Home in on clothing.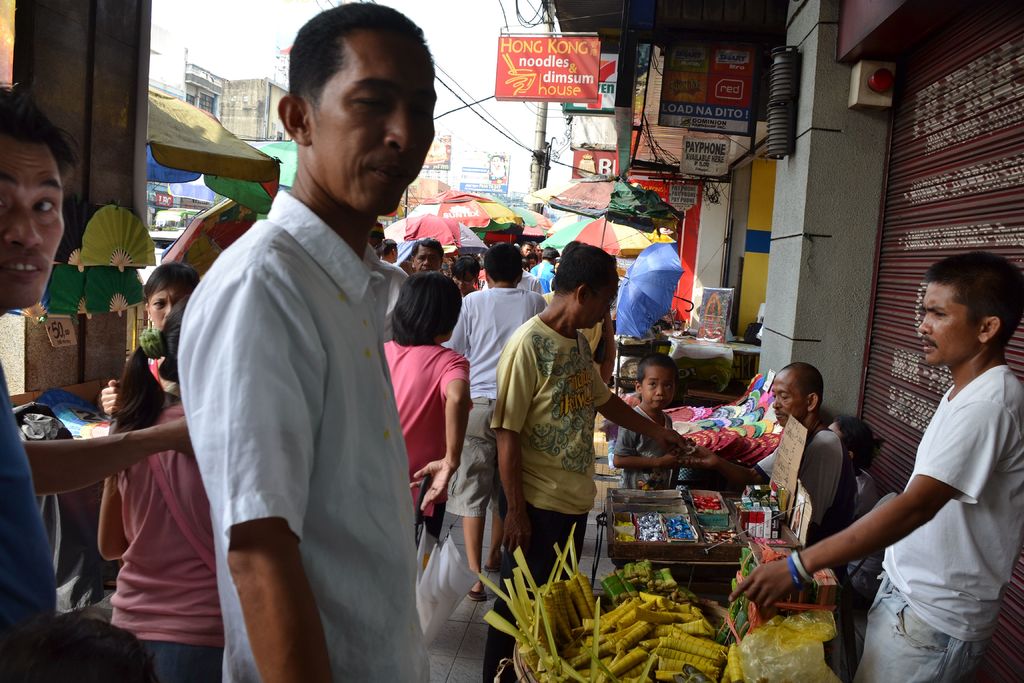
Homed in at rect(871, 356, 1023, 682).
